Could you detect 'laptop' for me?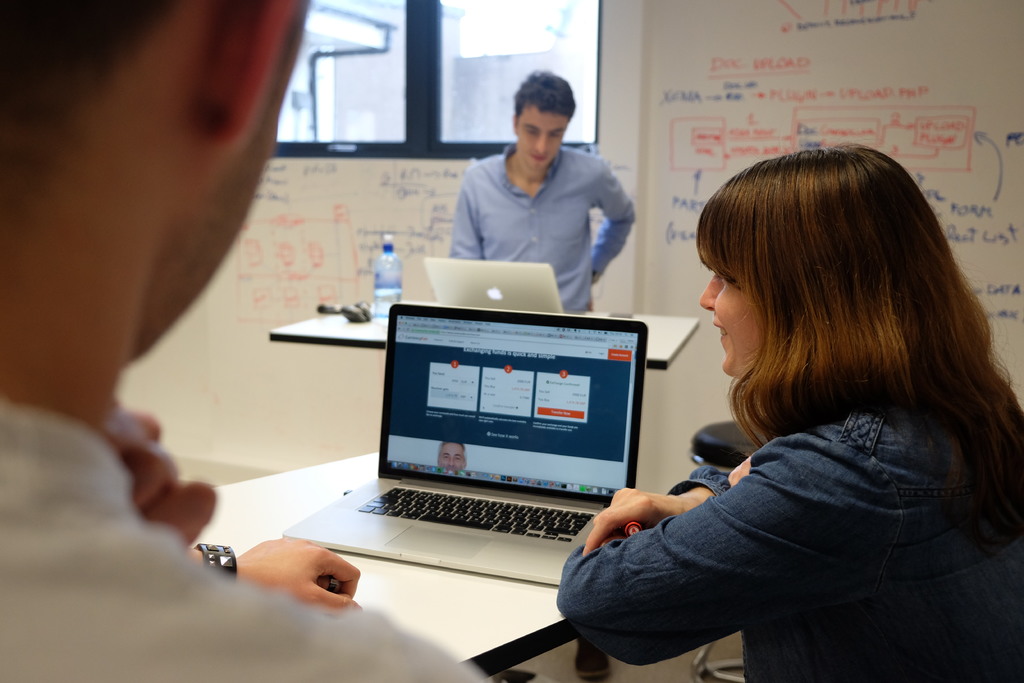
Detection result: 335:302:653:573.
